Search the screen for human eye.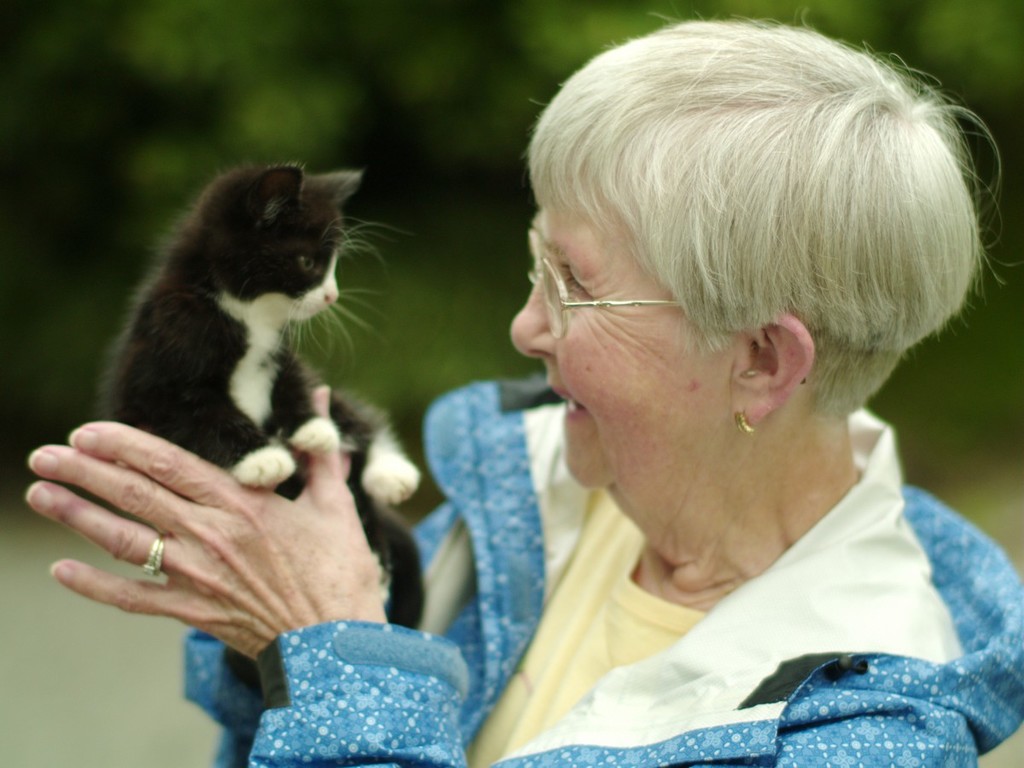
Found at 558,262,596,300.
